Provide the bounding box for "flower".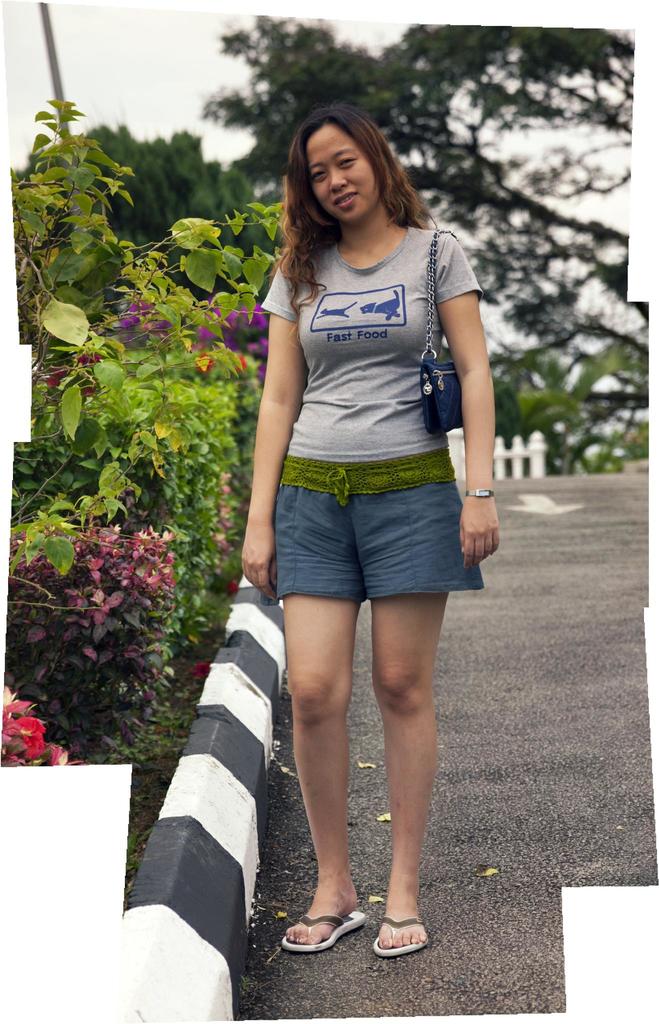
47 374 56 388.
